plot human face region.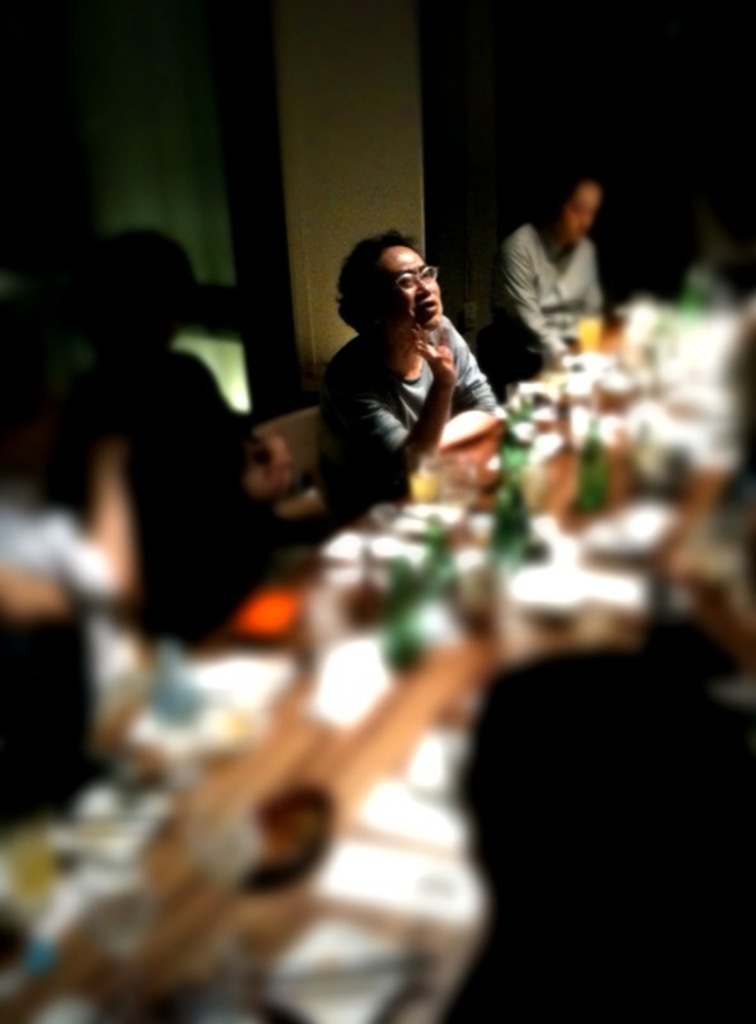
Plotted at 562, 186, 602, 250.
